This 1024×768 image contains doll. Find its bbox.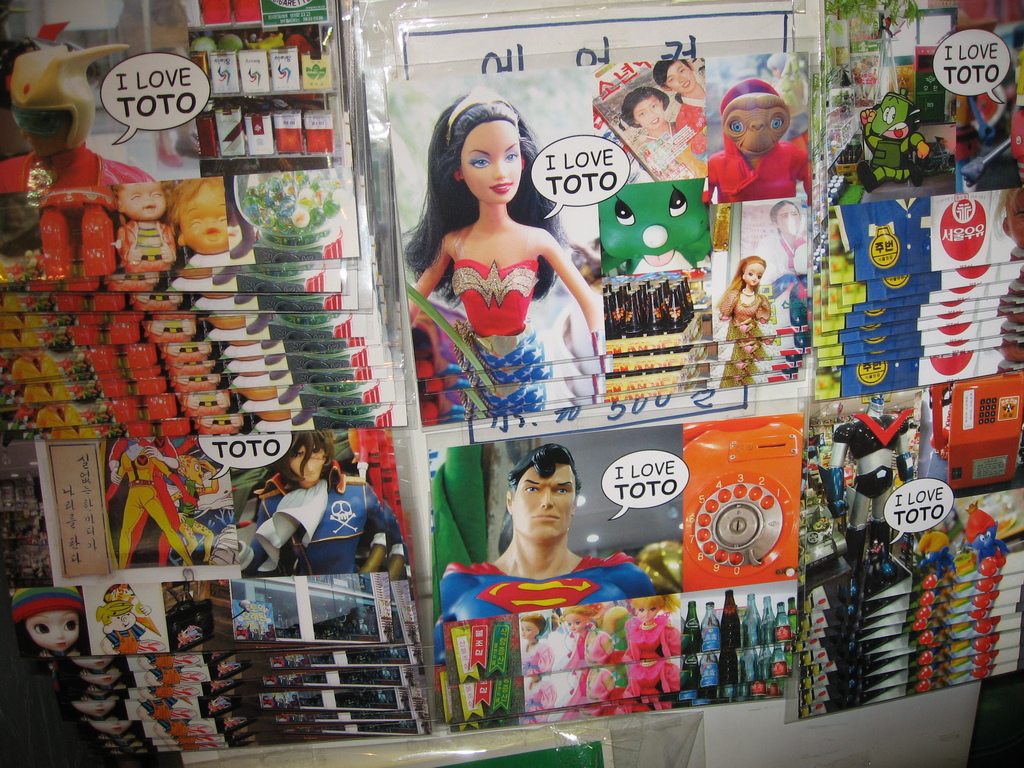
rect(393, 83, 577, 429).
